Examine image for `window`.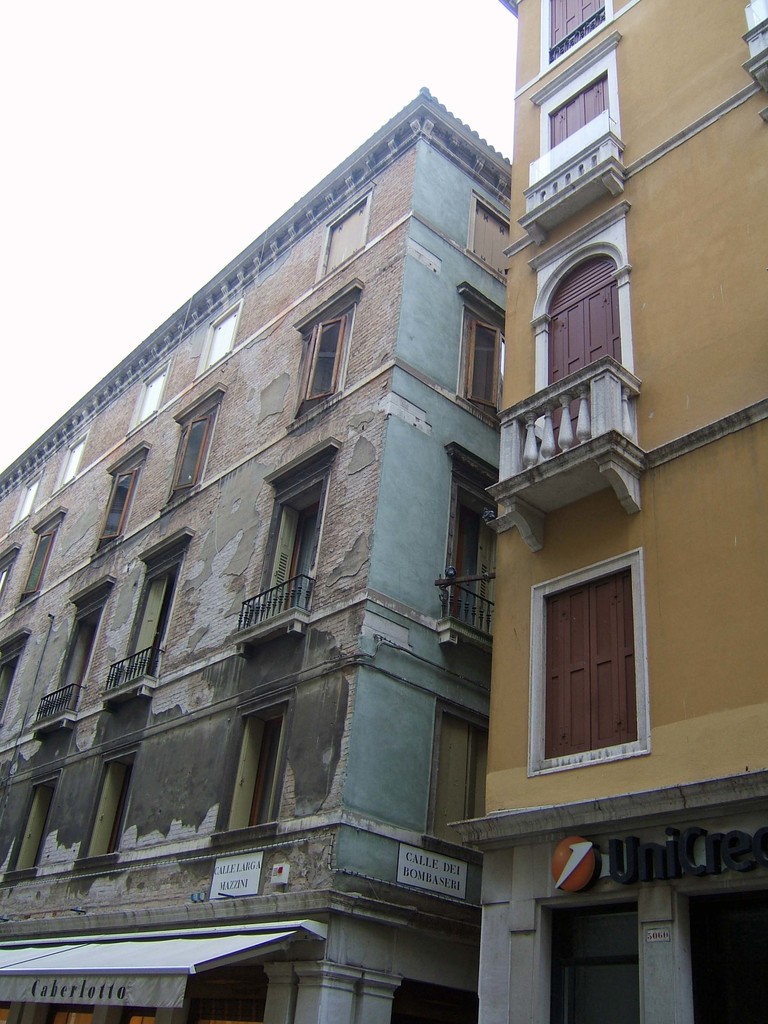
Examination result: 424:703:489:851.
